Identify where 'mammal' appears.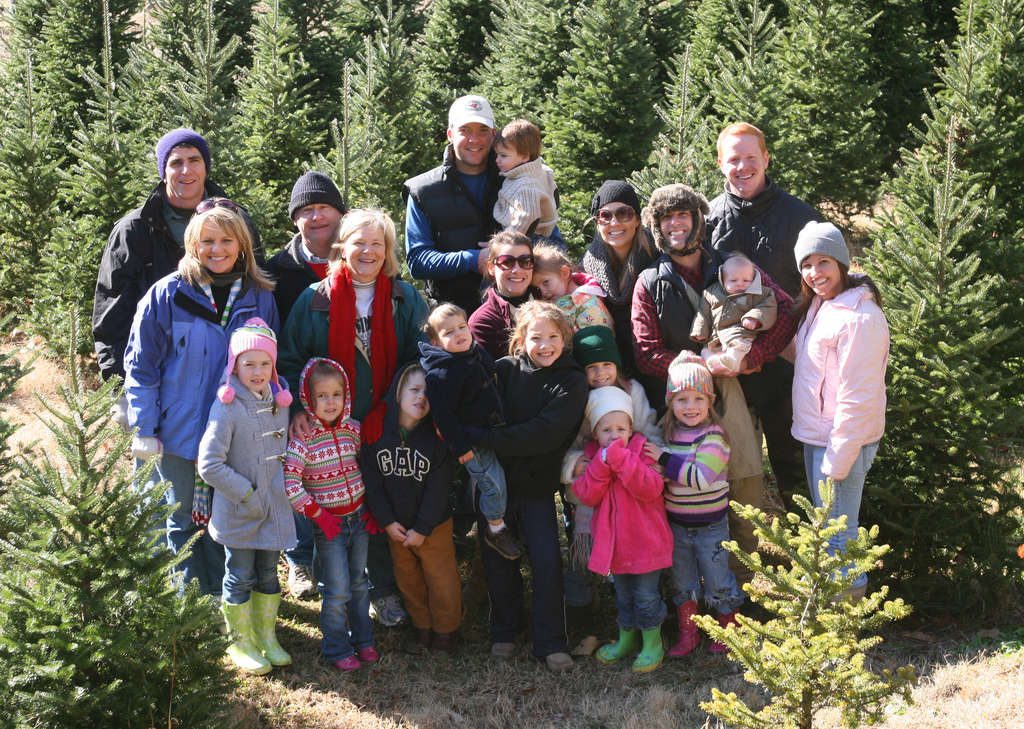
Appears at (left=773, top=232, right=890, bottom=546).
